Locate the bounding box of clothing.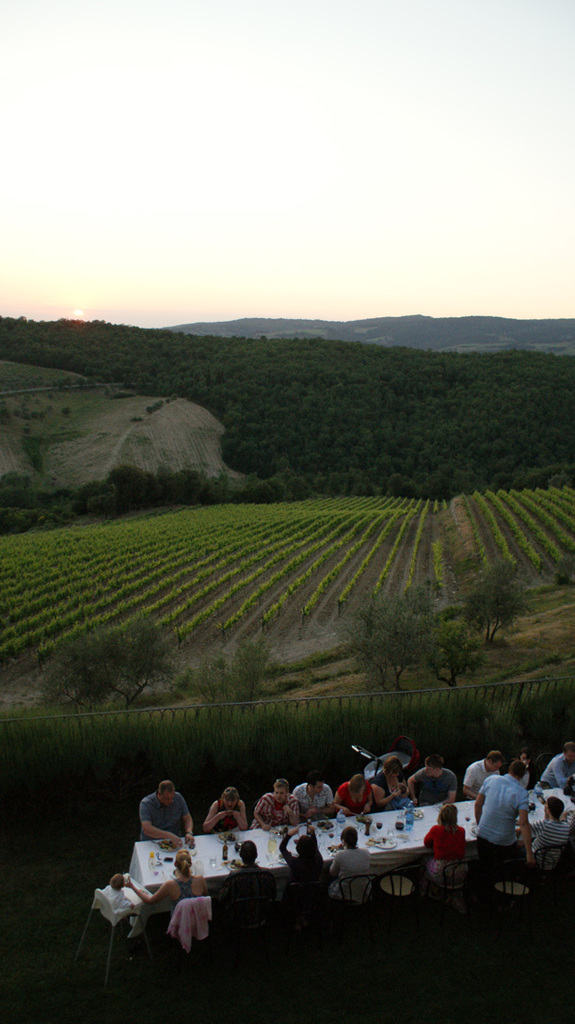
Bounding box: {"x1": 168, "y1": 891, "x2": 213, "y2": 952}.
